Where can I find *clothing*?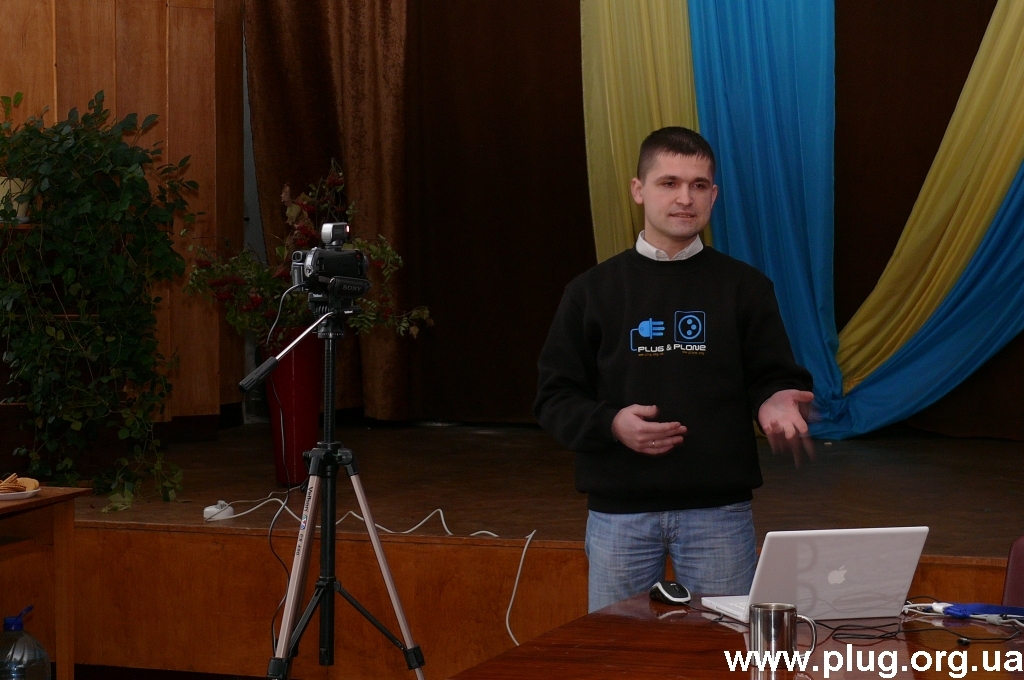
You can find it at l=557, t=176, r=818, b=581.
